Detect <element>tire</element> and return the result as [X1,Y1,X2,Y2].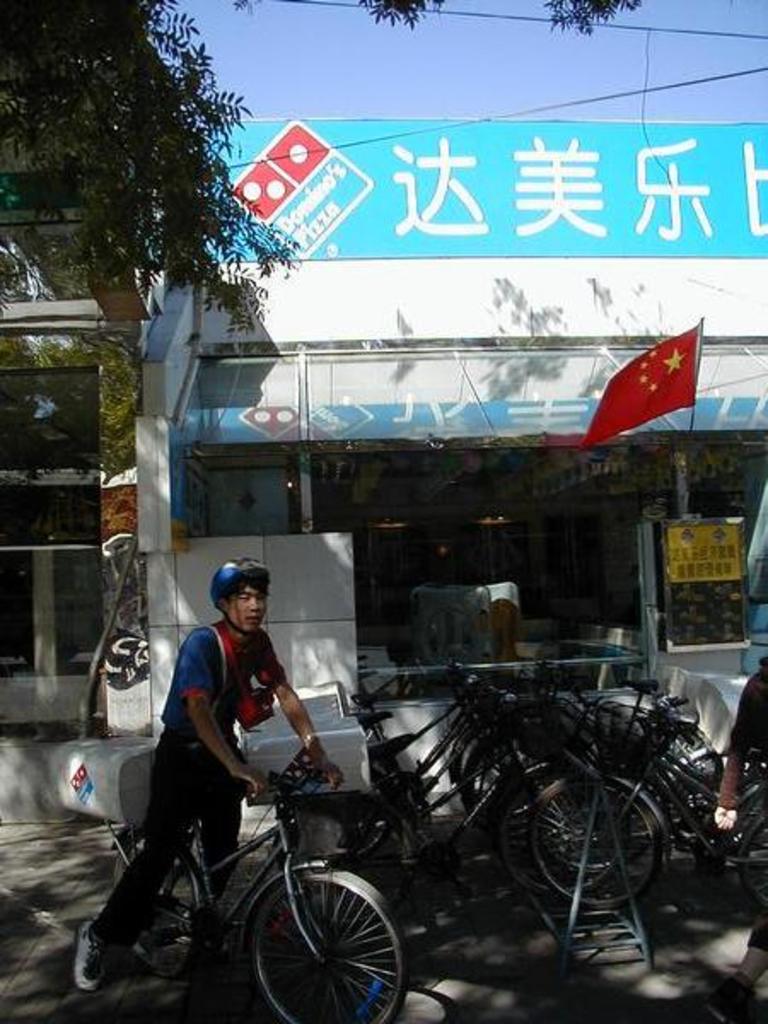
[114,828,201,975].
